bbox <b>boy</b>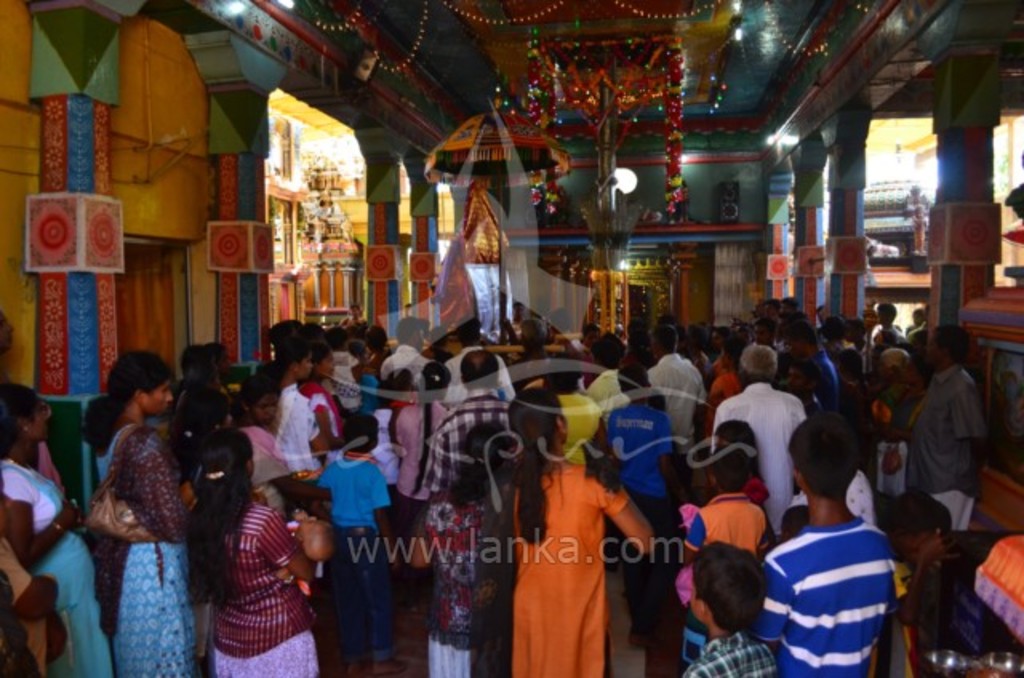
BBox(739, 401, 888, 676)
